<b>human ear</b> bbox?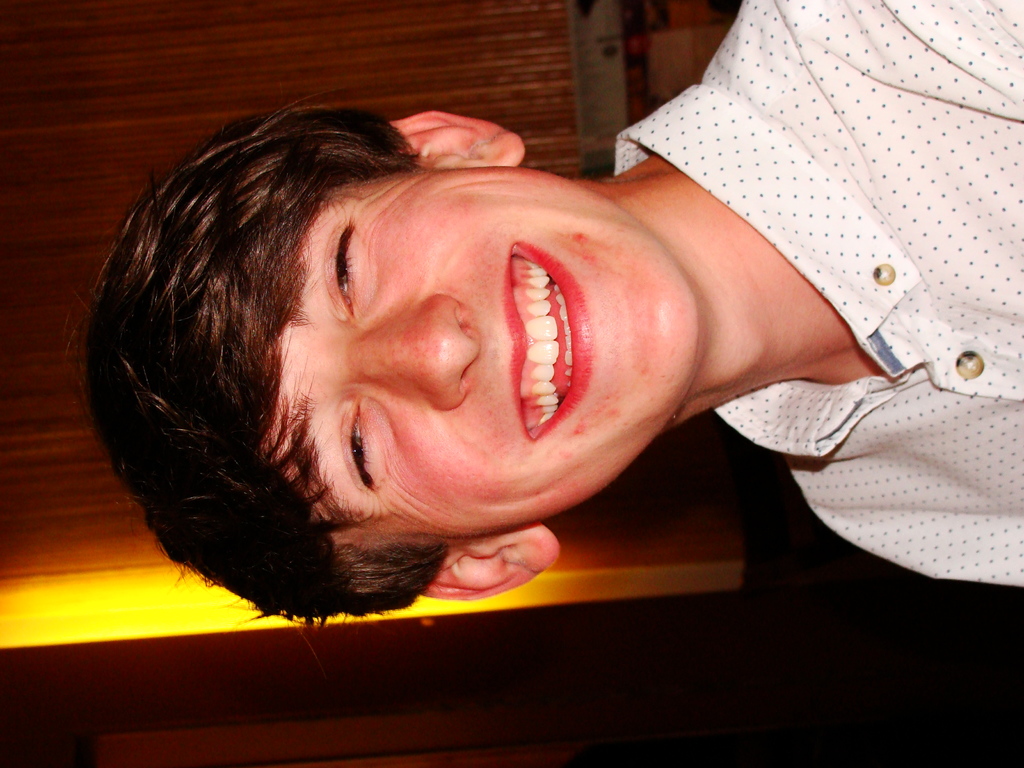
<bbox>380, 111, 527, 164</bbox>
